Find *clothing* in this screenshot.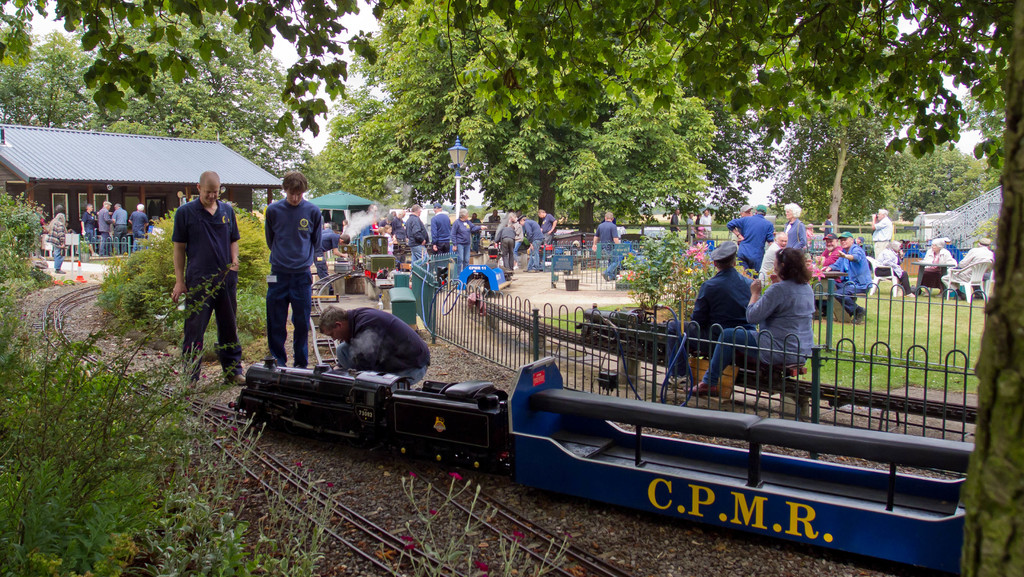
The bounding box for *clothing* is (x1=169, y1=196, x2=242, y2=376).
